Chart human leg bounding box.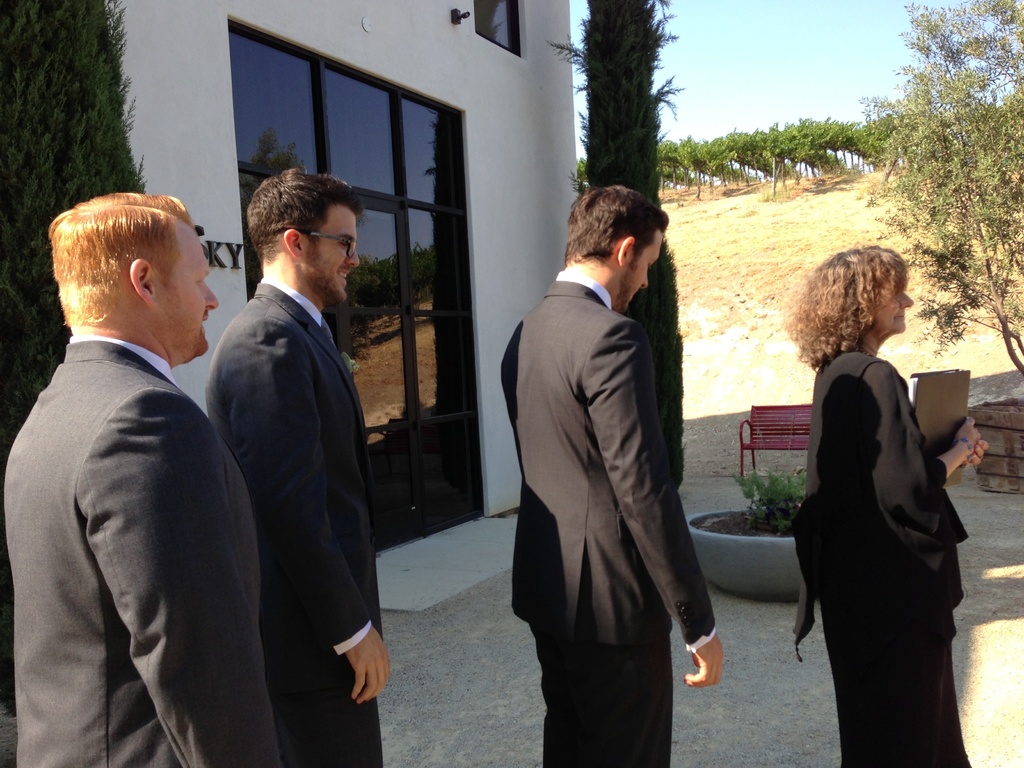
Charted: 267/638/386/767.
